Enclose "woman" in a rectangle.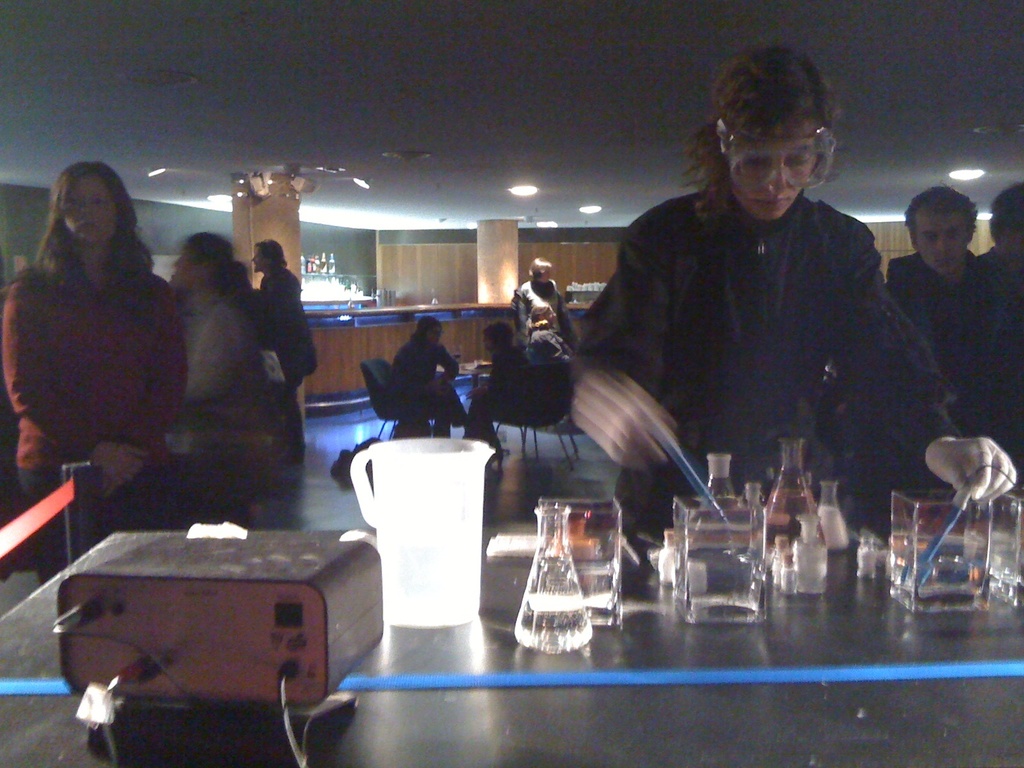
(168,228,271,527).
